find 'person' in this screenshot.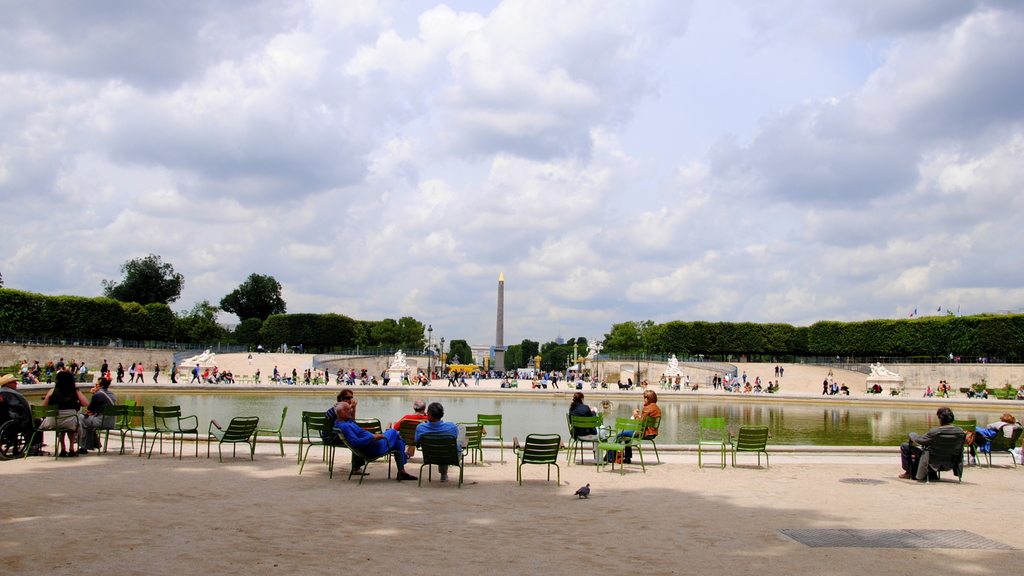
The bounding box for 'person' is 541,378,547,389.
